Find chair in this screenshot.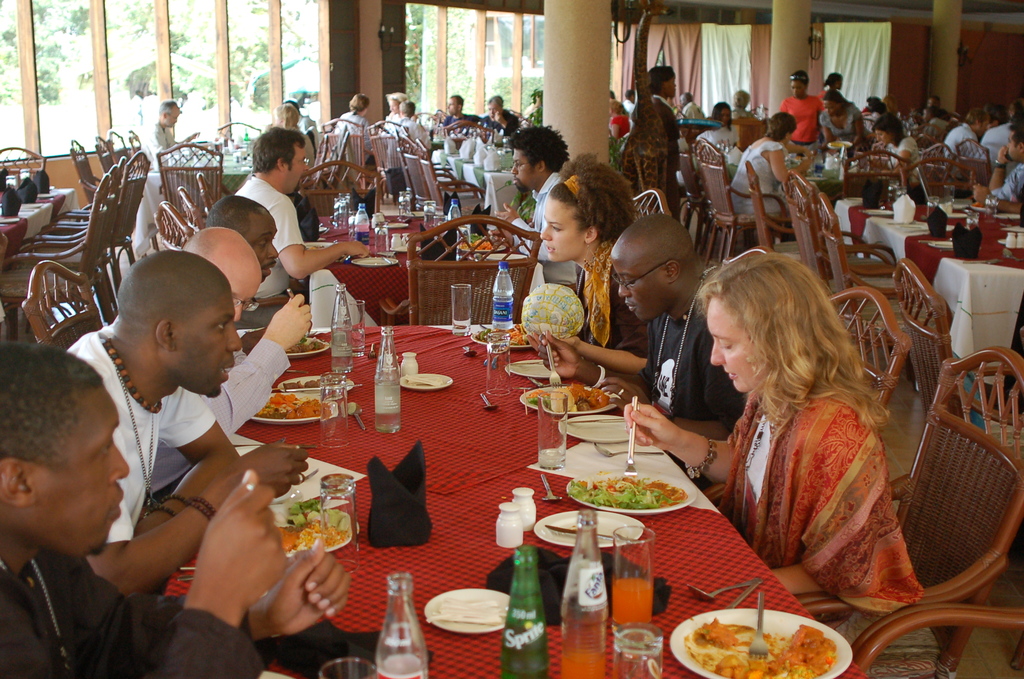
The bounding box for chair is 1016/327/1023/343.
